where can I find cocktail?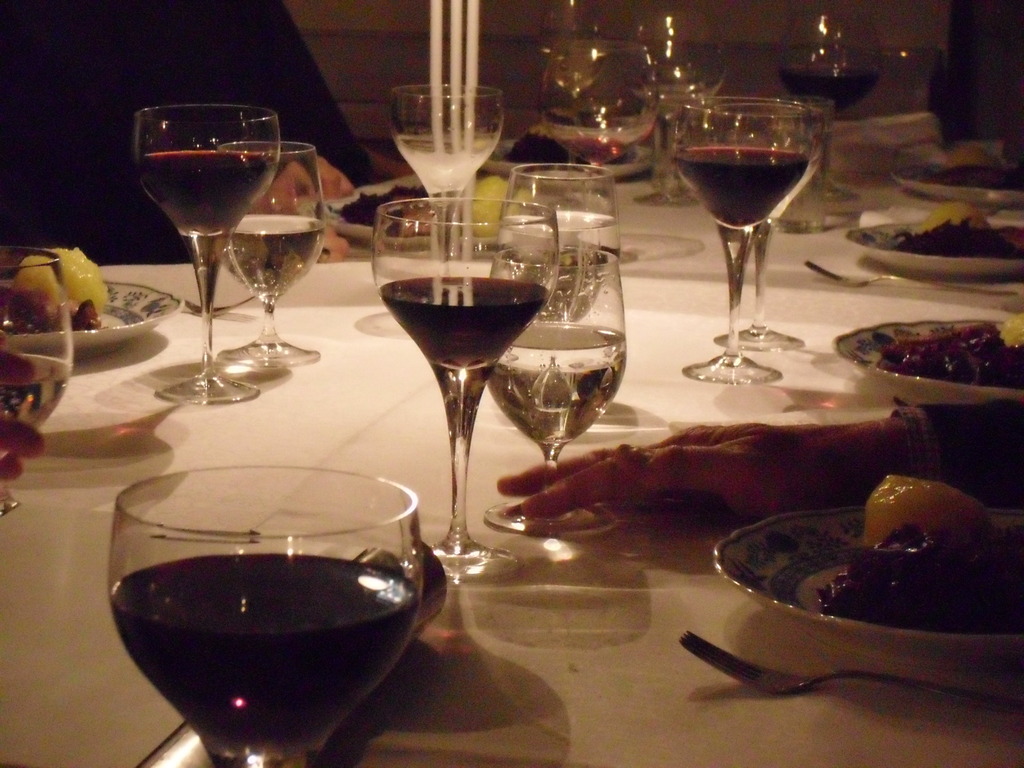
You can find it at crop(108, 465, 426, 767).
